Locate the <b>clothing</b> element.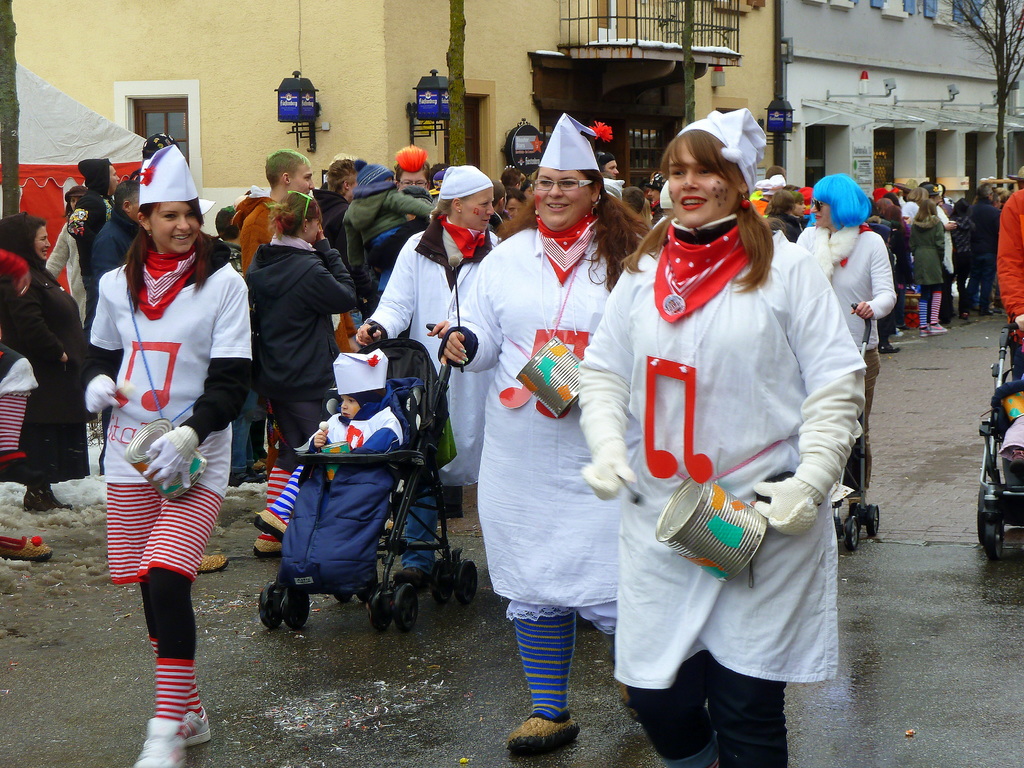
Element bbox: region(998, 188, 1023, 334).
